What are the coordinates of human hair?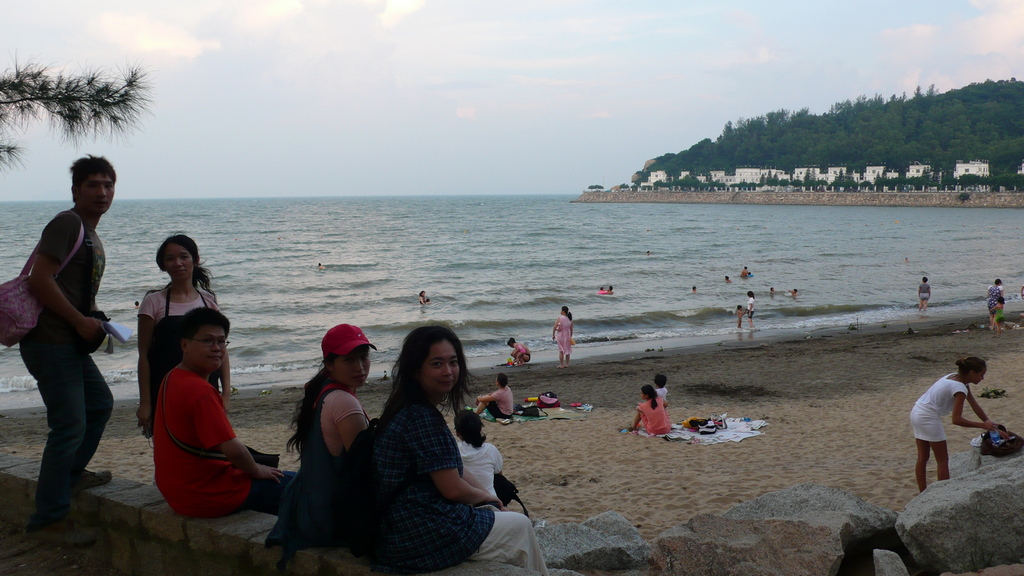
[156, 230, 213, 291].
